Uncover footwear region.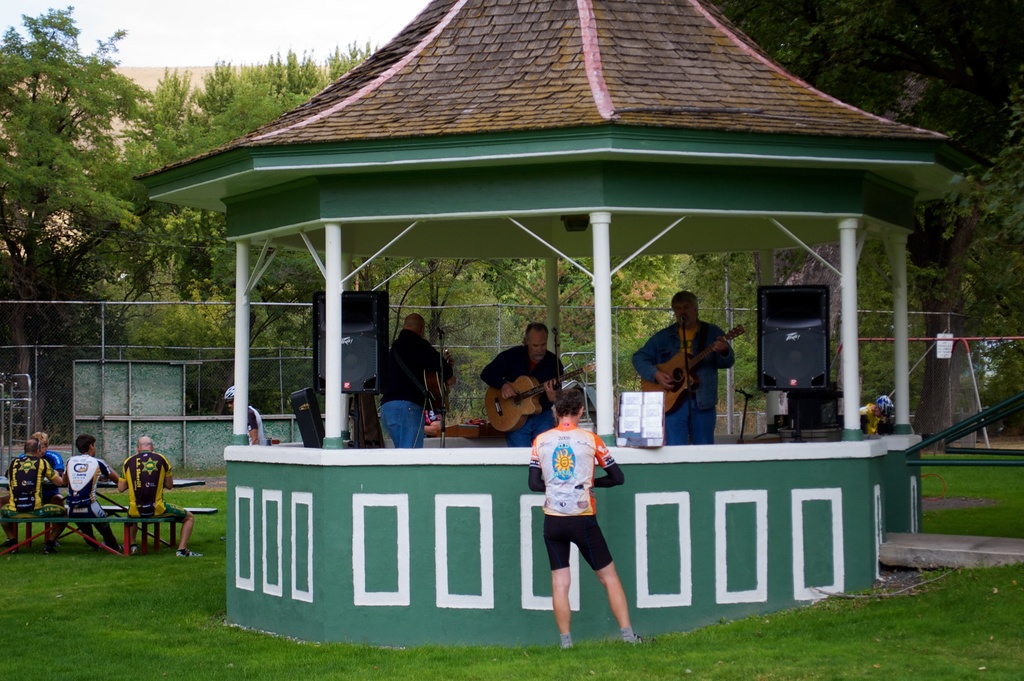
Uncovered: 180,547,209,558.
